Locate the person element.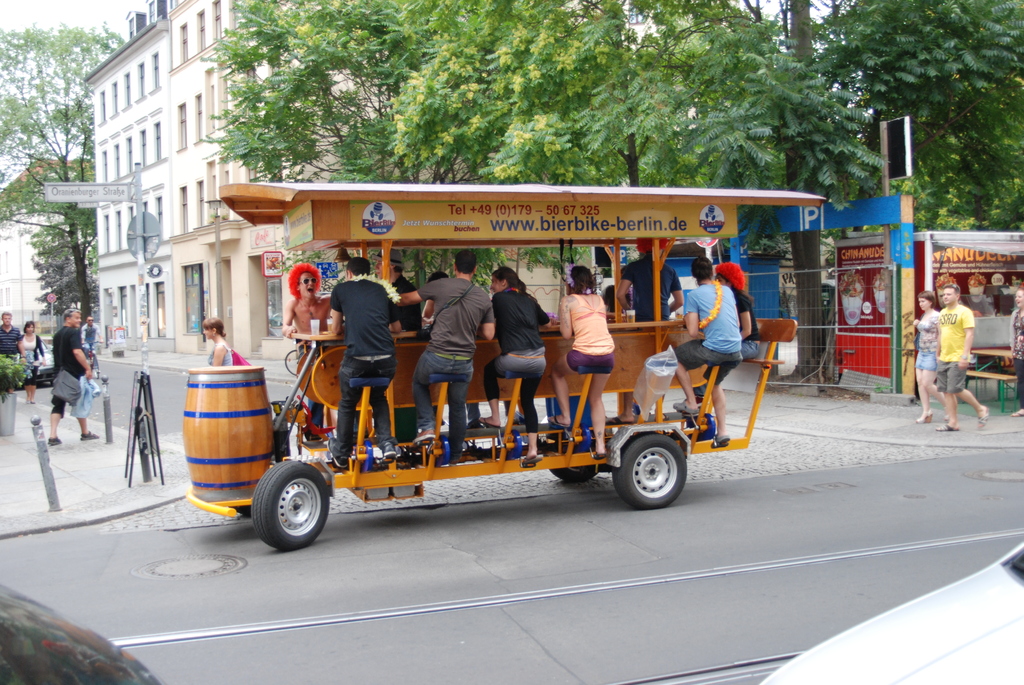
Element bbox: bbox=(373, 246, 420, 333).
